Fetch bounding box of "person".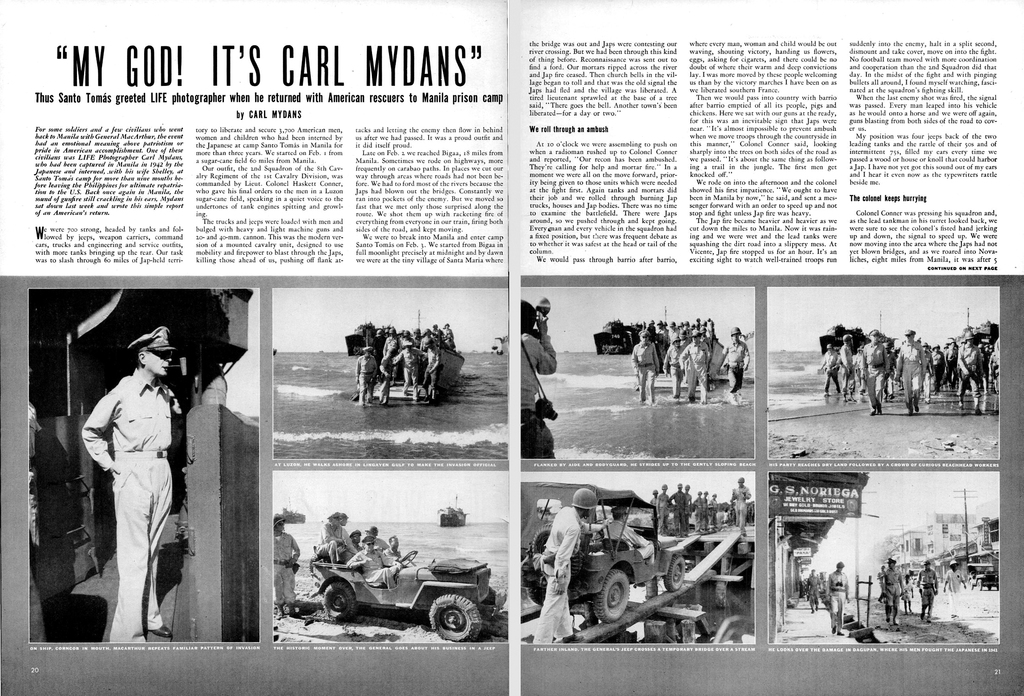
Bbox: locate(378, 345, 399, 407).
